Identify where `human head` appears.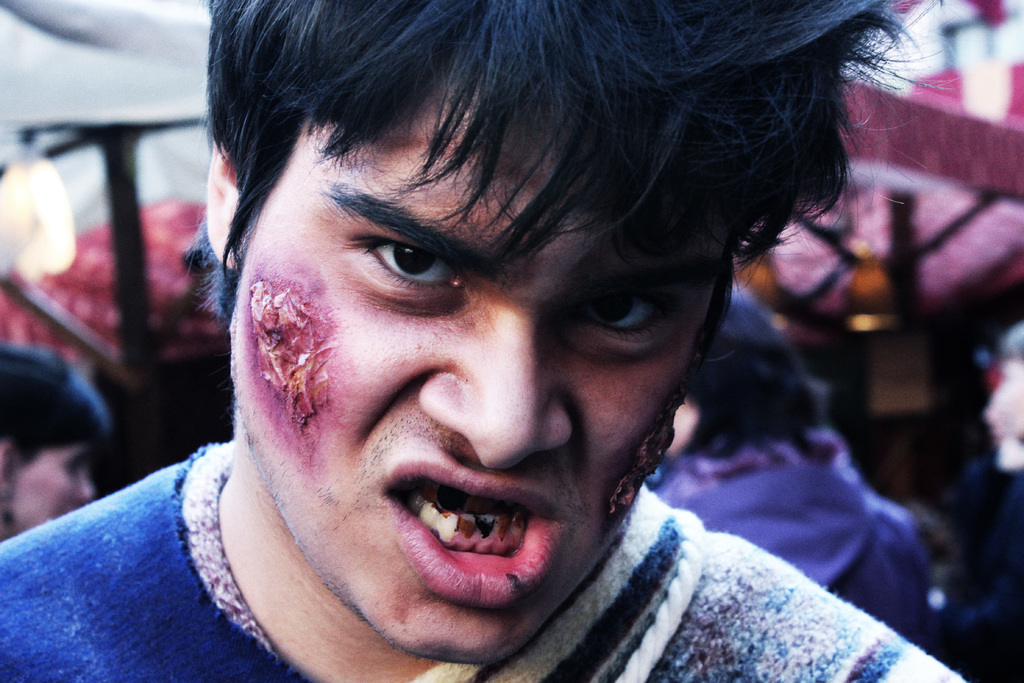
Appears at detection(164, 27, 862, 640).
